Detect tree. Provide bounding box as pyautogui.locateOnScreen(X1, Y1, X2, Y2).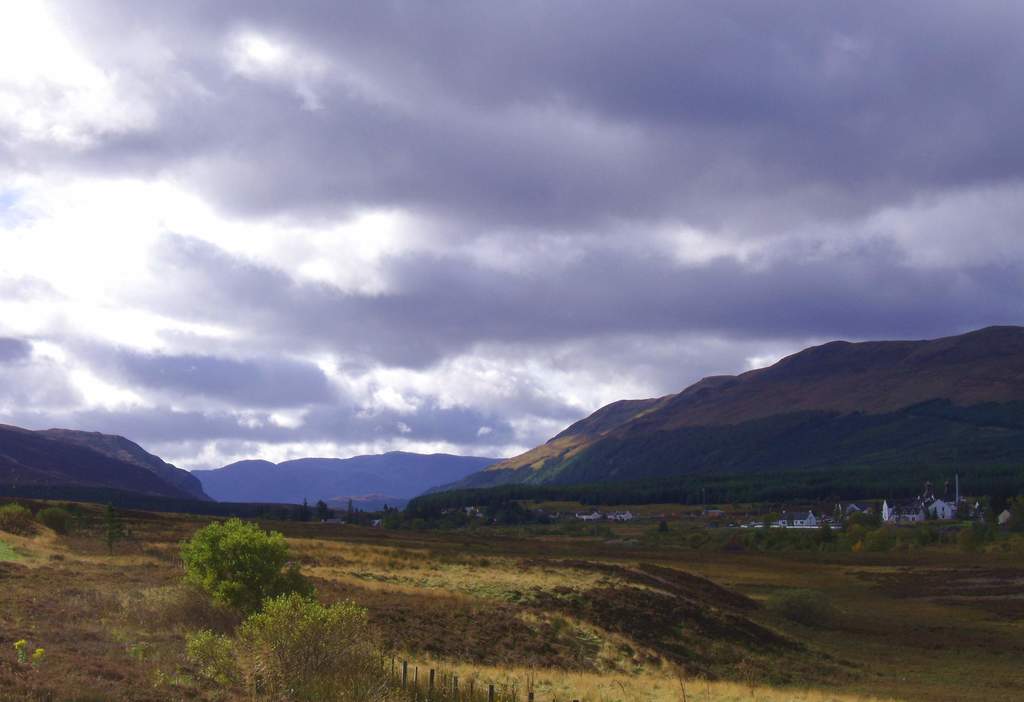
pyautogui.locateOnScreen(294, 492, 320, 527).
